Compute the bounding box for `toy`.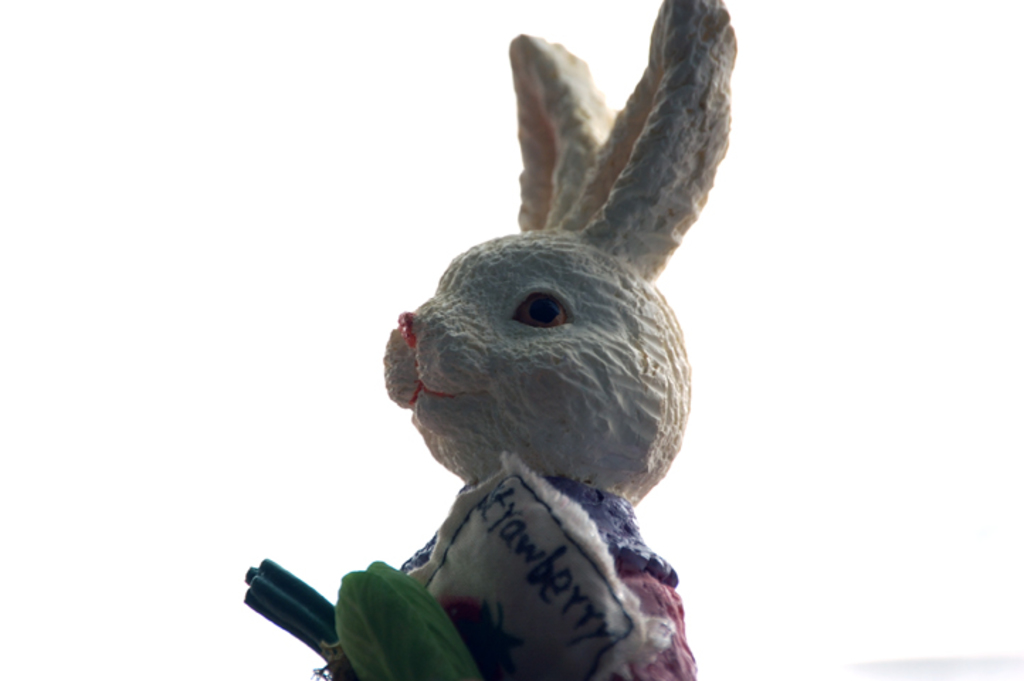
rect(240, 0, 753, 680).
